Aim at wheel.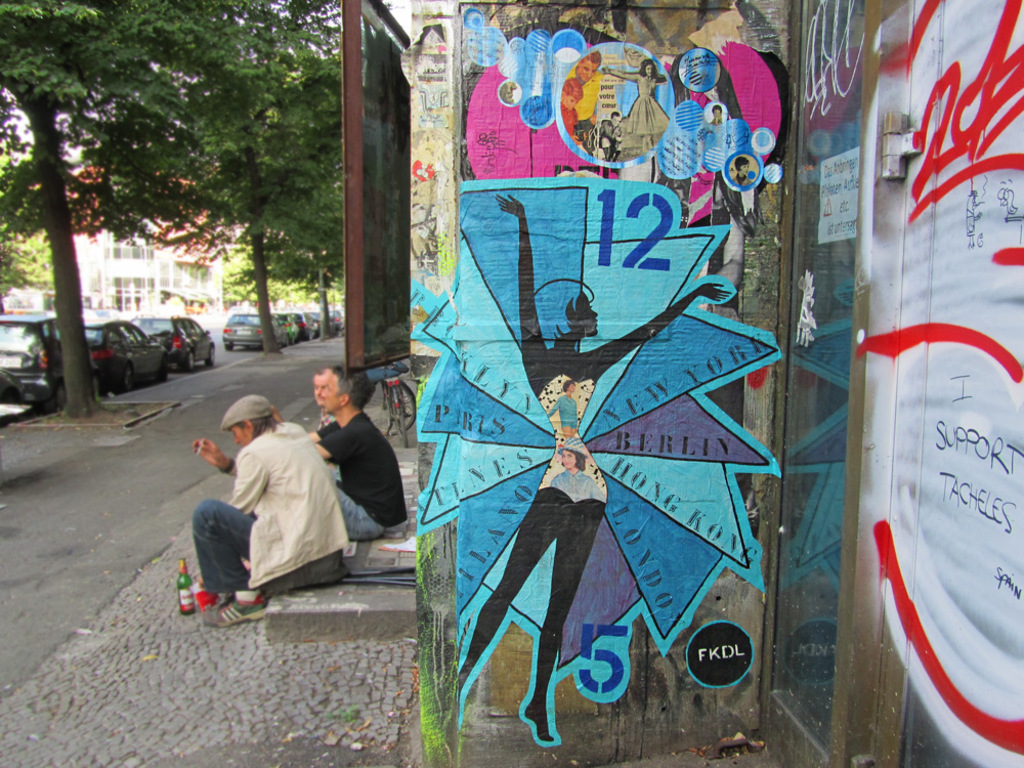
Aimed at (224, 341, 236, 352).
